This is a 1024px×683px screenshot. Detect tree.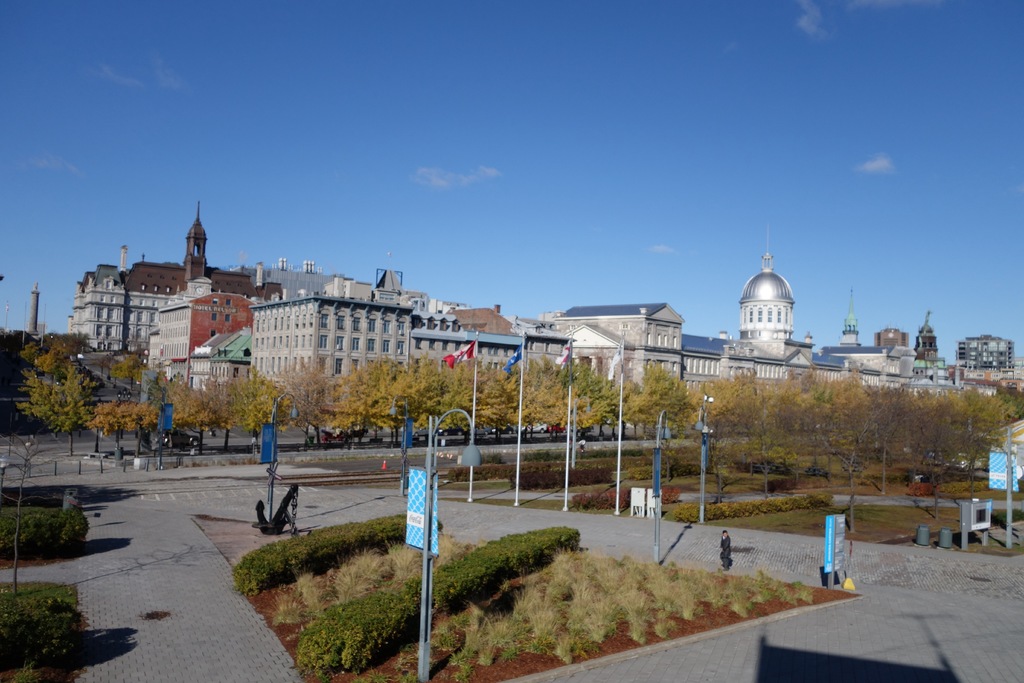
bbox=[465, 362, 518, 450].
